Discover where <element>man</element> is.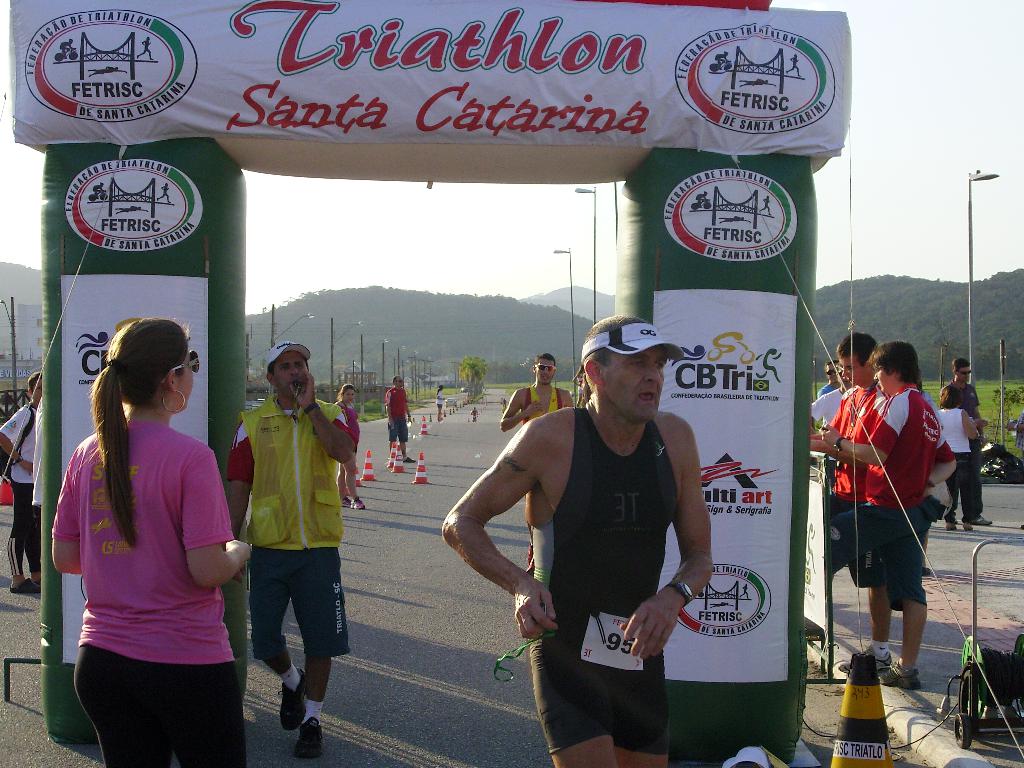
Discovered at [left=1005, top=413, right=1023, bottom=529].
